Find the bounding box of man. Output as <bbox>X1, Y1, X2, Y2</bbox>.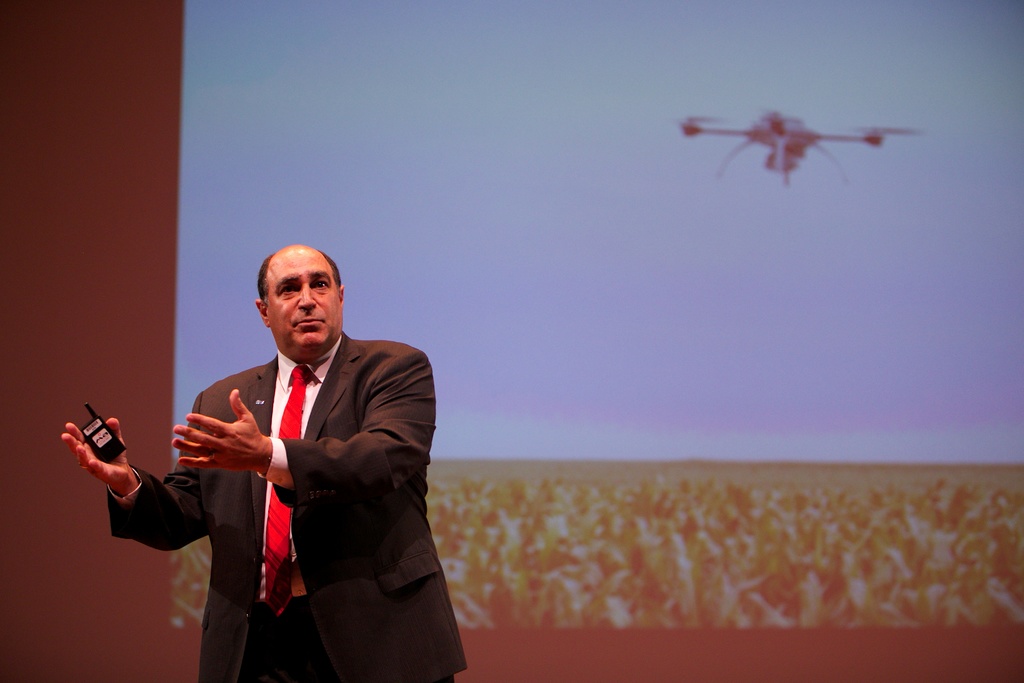
<bbox>145, 241, 449, 682</bbox>.
